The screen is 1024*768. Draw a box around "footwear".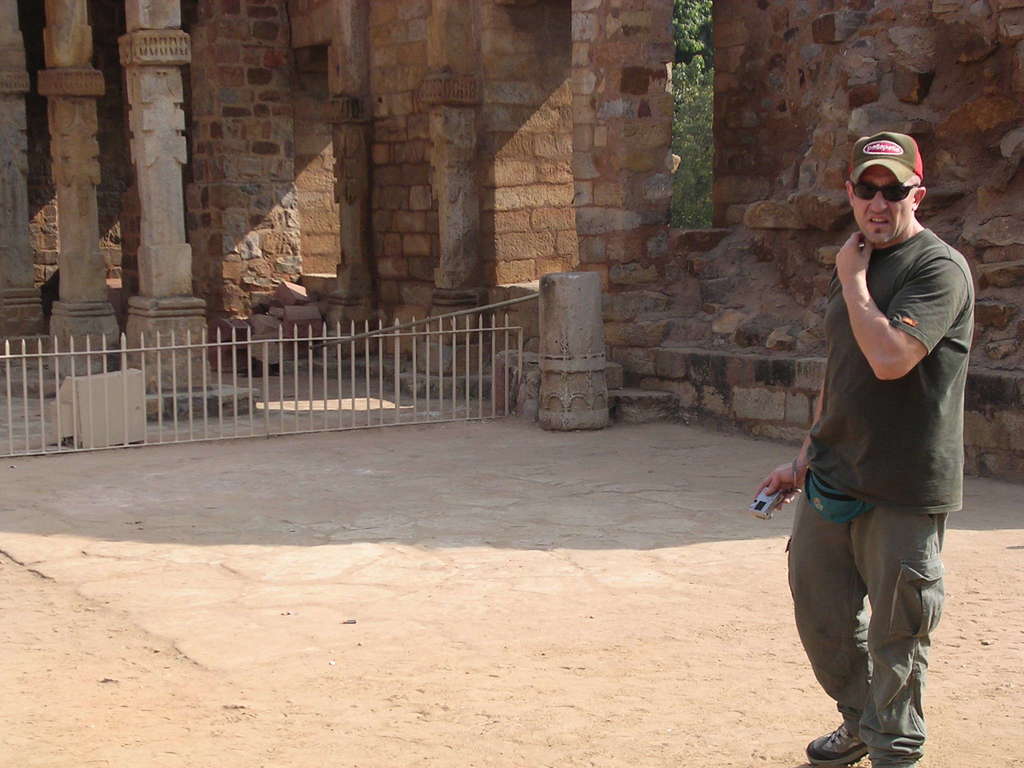
808,710,877,767.
